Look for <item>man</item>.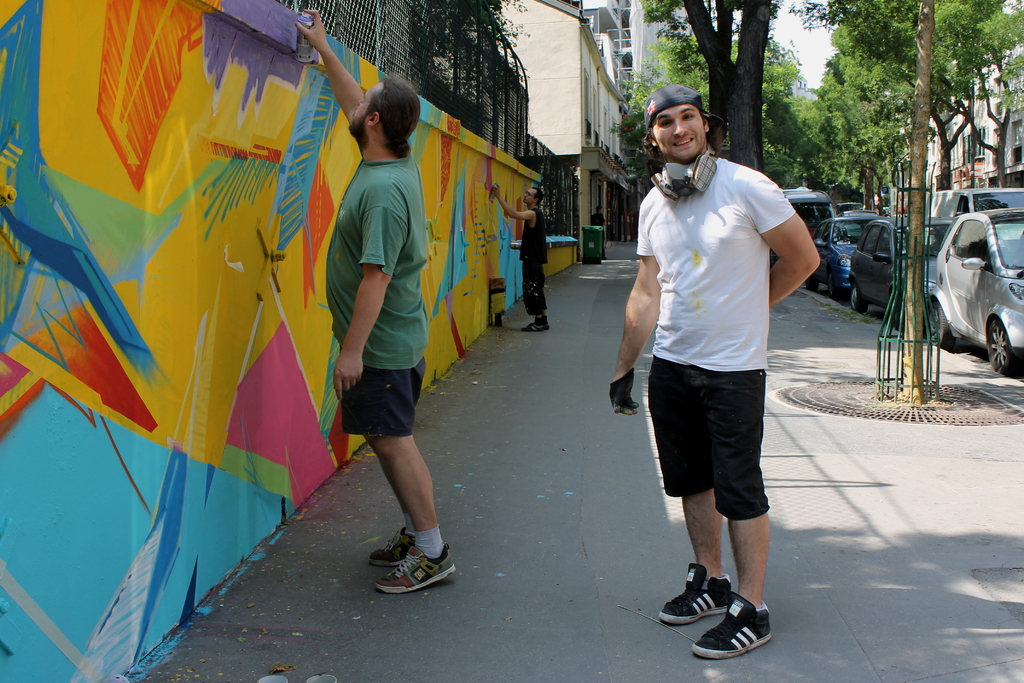
Found: (x1=624, y1=98, x2=816, y2=643).
